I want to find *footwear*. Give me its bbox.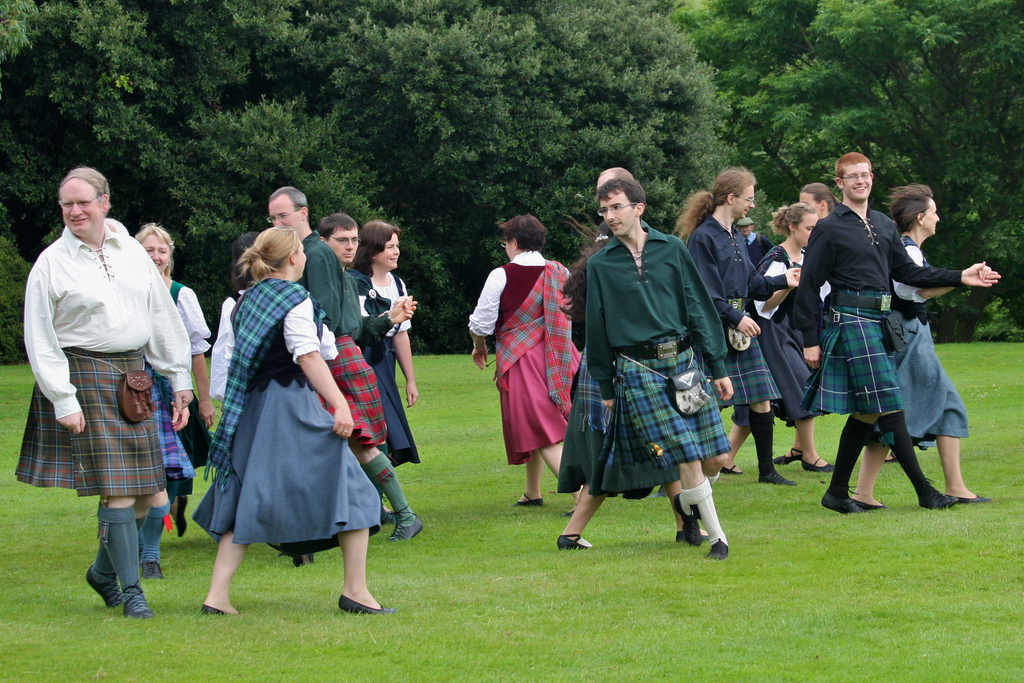
Rect(819, 483, 865, 514).
